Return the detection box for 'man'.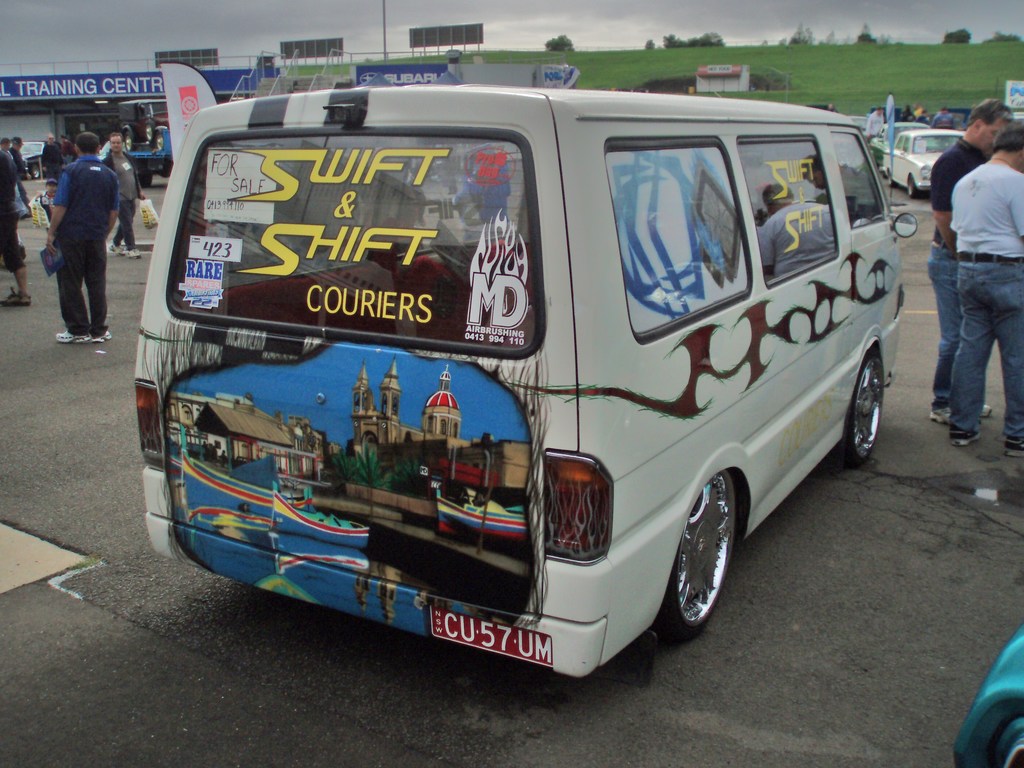
l=40, t=129, r=63, b=186.
